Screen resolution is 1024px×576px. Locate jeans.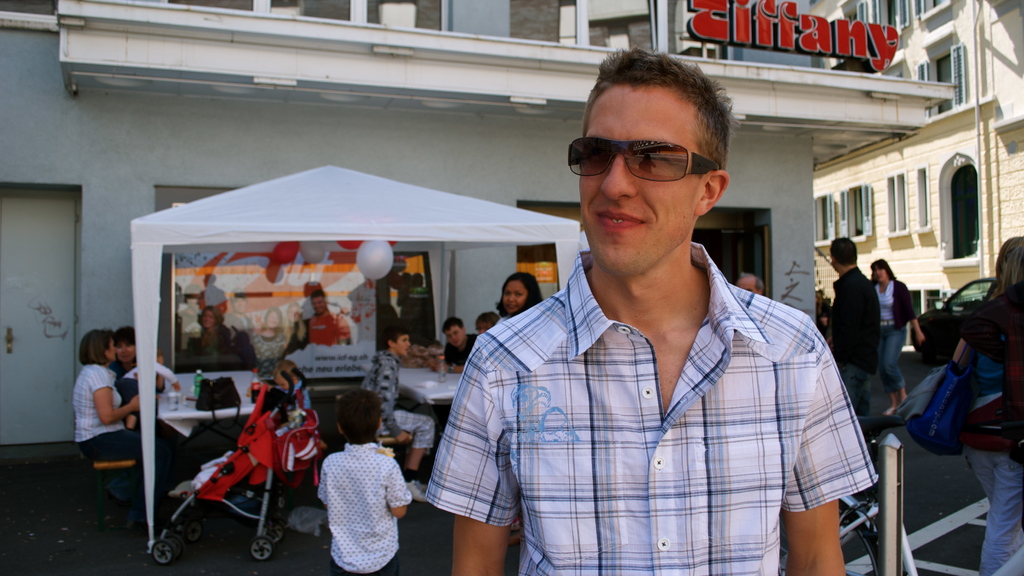
[x1=877, y1=320, x2=905, y2=393].
